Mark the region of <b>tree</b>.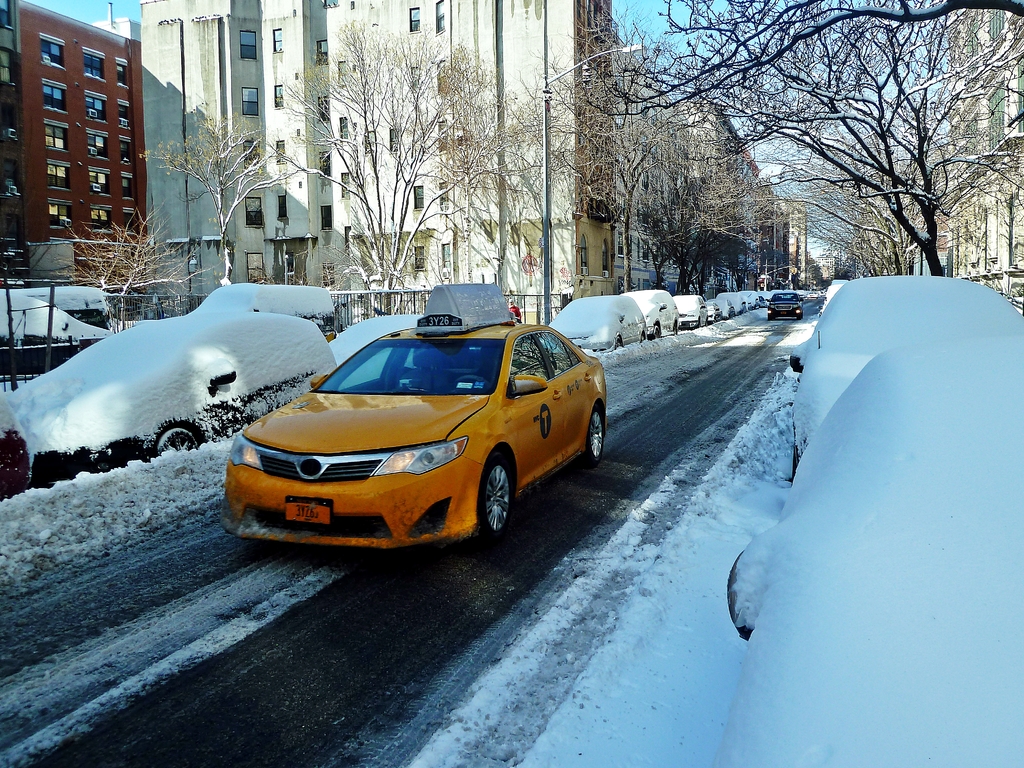
Region: 137,108,319,277.
